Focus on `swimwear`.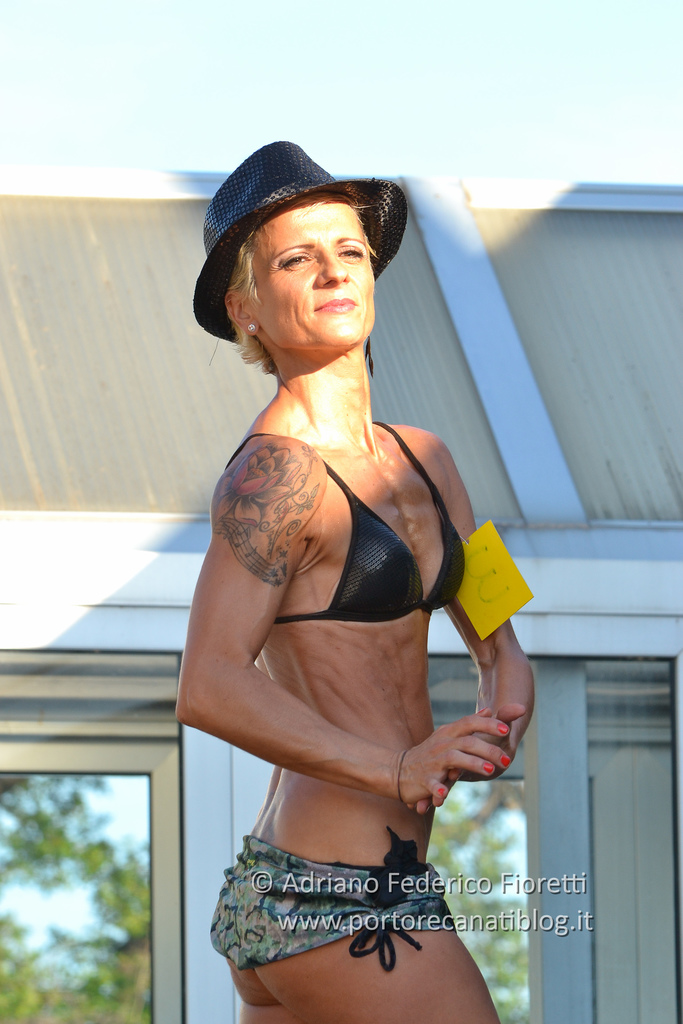
Focused at 194,434,468,627.
